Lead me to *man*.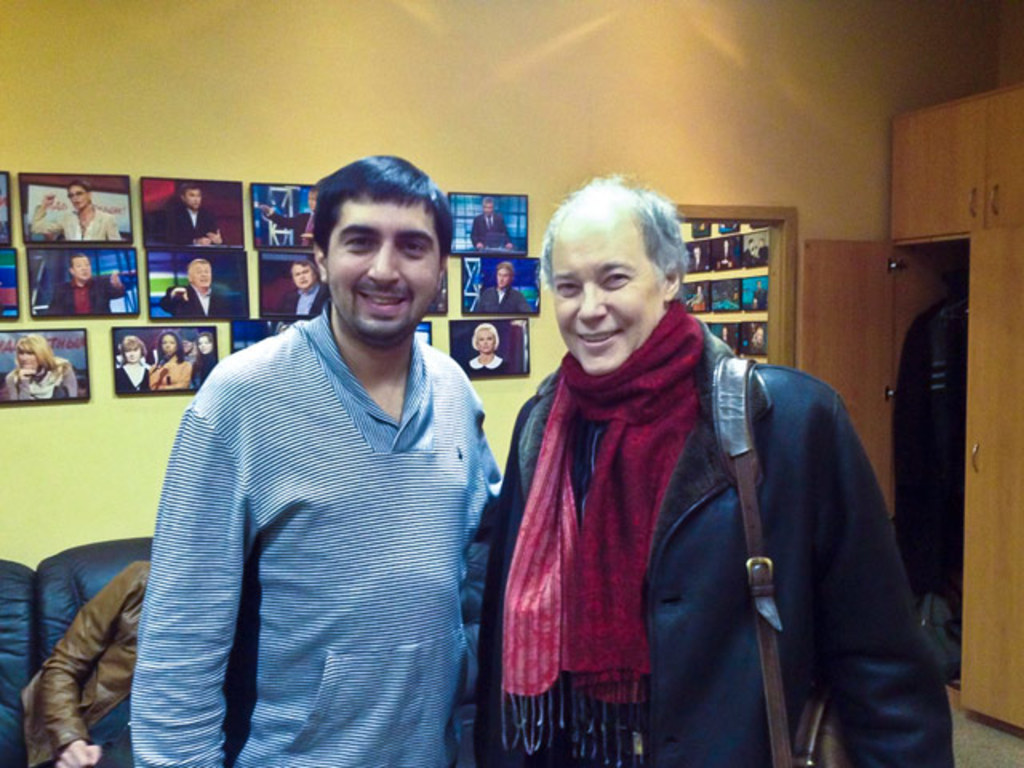
Lead to <bbox>195, 336, 229, 387</bbox>.
